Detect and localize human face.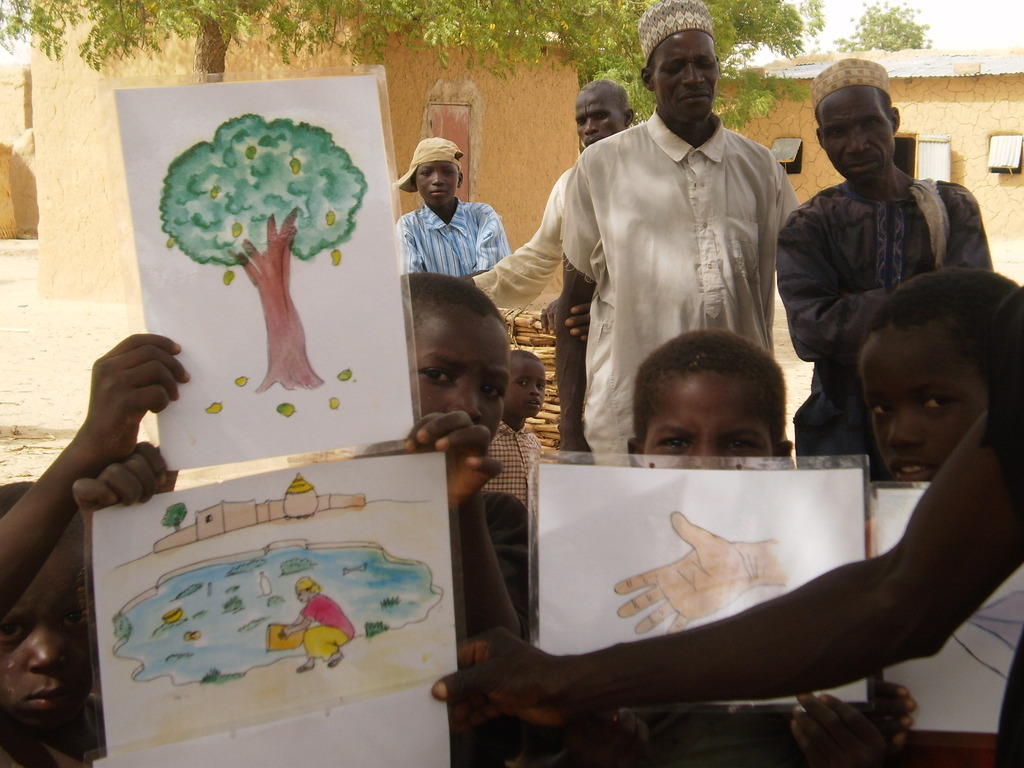
Localized at 0, 530, 96, 728.
